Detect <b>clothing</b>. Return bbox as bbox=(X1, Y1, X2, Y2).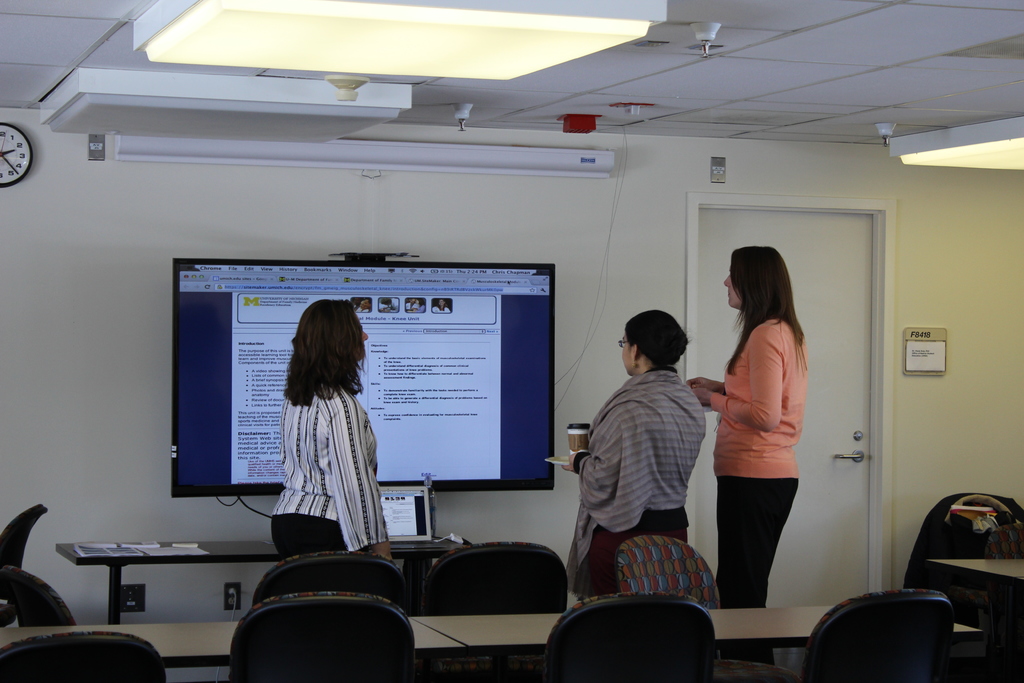
bbox=(269, 383, 388, 562).
